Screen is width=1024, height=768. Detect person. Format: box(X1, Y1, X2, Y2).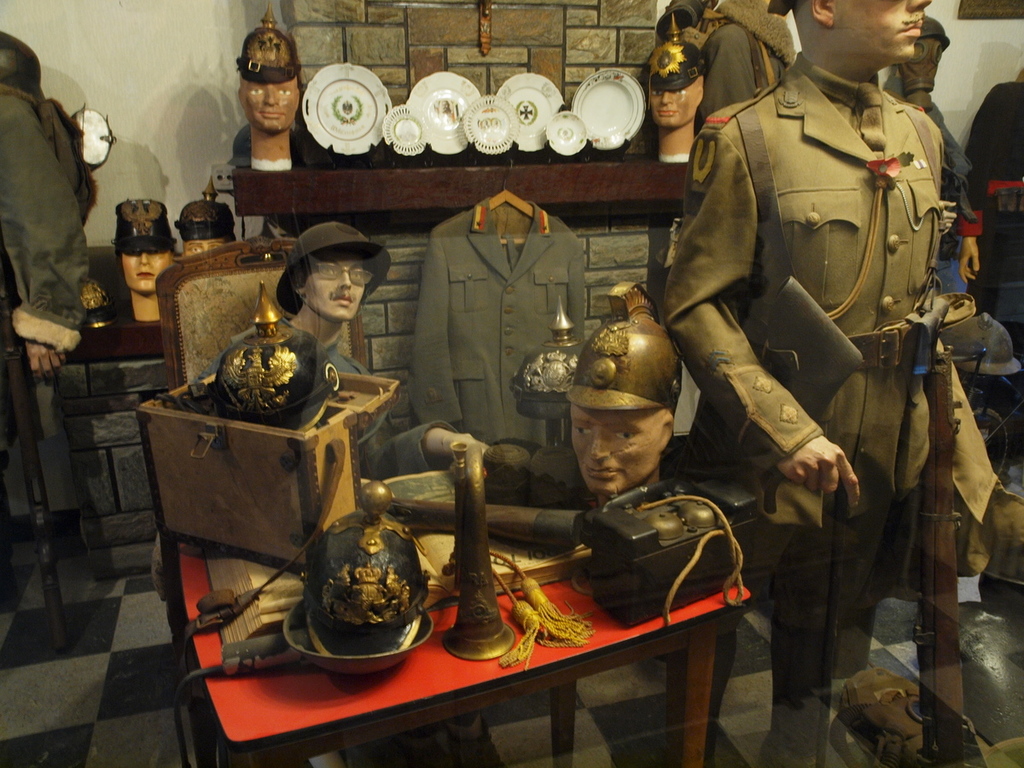
box(234, 2, 300, 170).
